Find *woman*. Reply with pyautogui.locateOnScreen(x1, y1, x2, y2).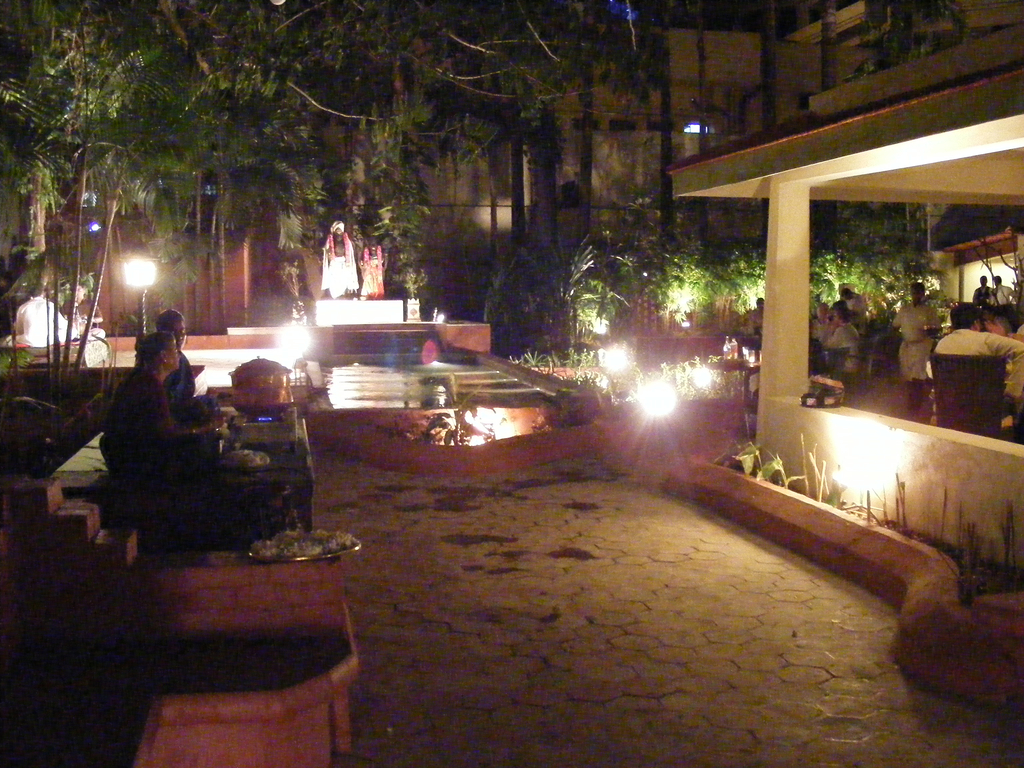
pyautogui.locateOnScreen(148, 307, 221, 456).
